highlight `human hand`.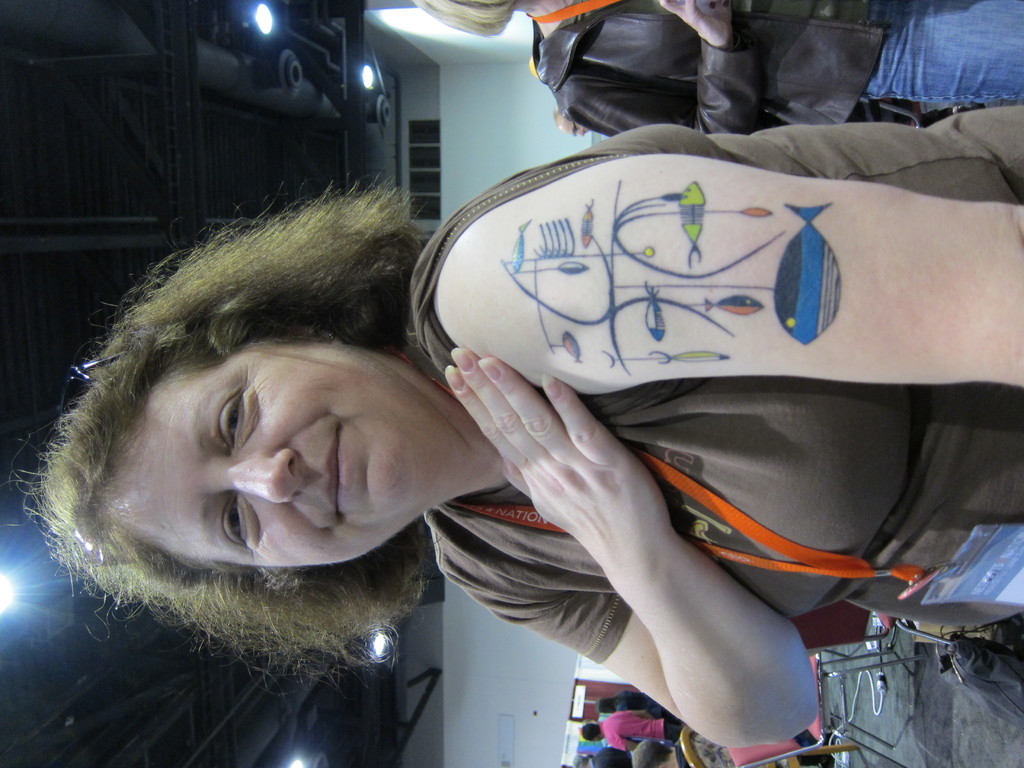
Highlighted region: region(655, 0, 735, 53).
